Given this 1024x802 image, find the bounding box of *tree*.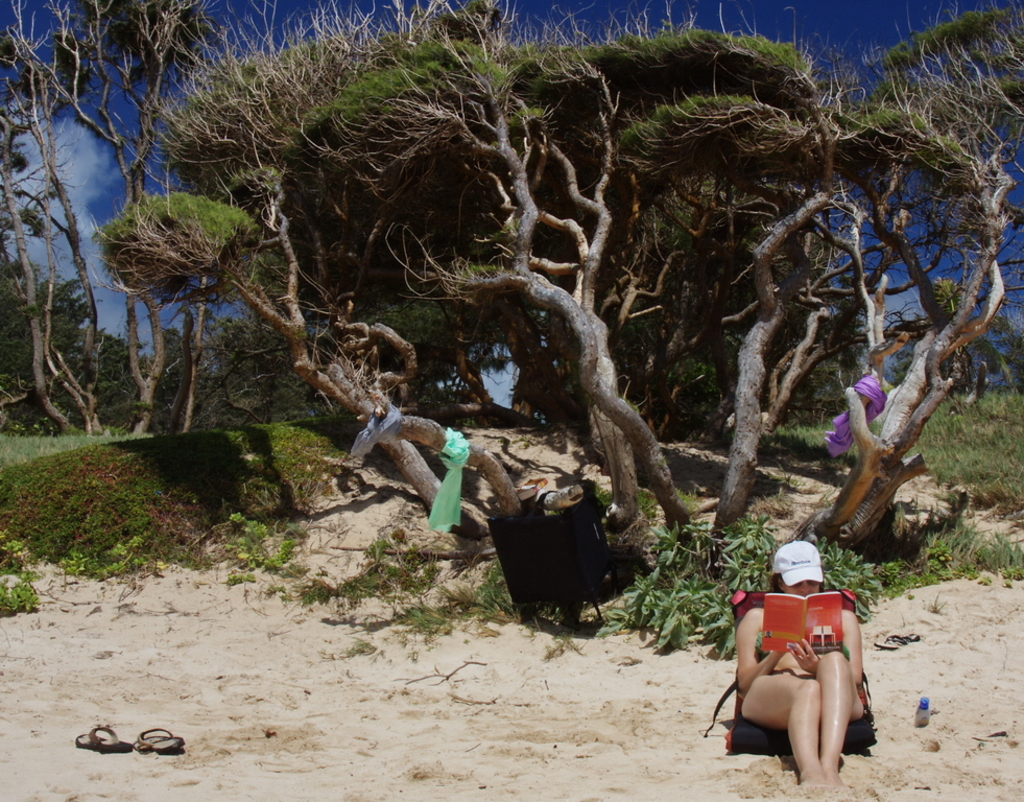
<region>94, 0, 950, 647</region>.
